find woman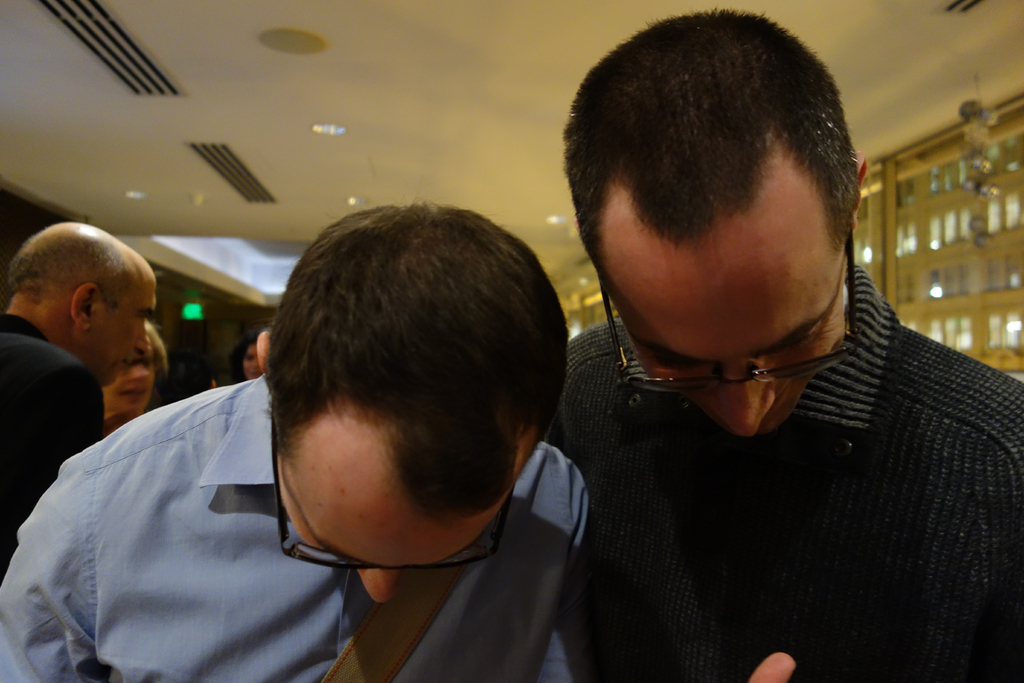
[227, 329, 268, 387]
